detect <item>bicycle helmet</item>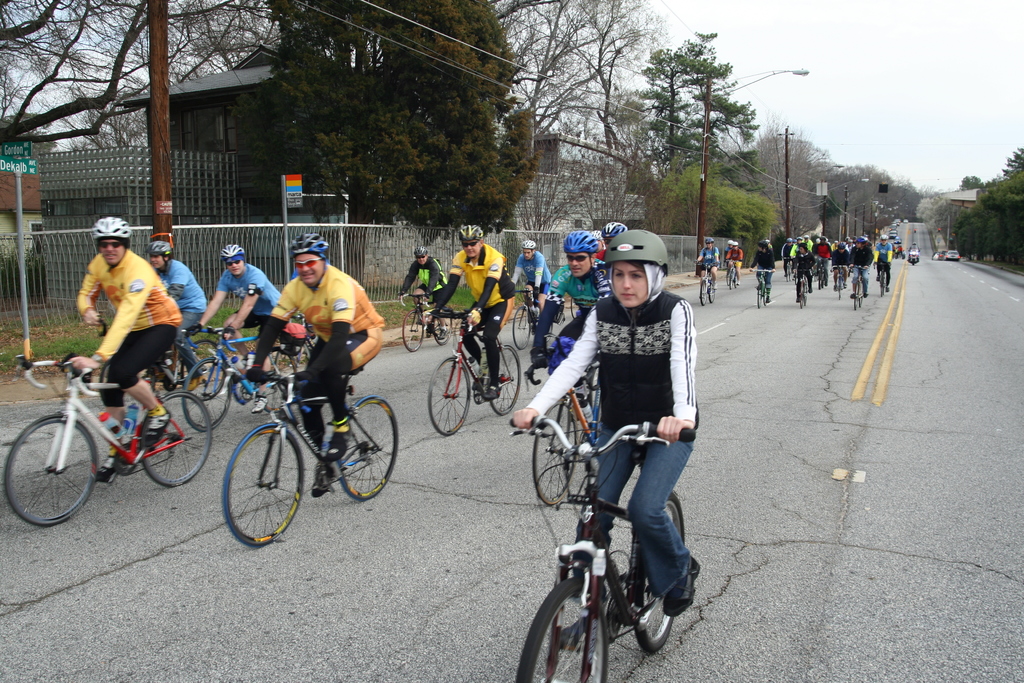
pyautogui.locateOnScreen(833, 240, 838, 243)
